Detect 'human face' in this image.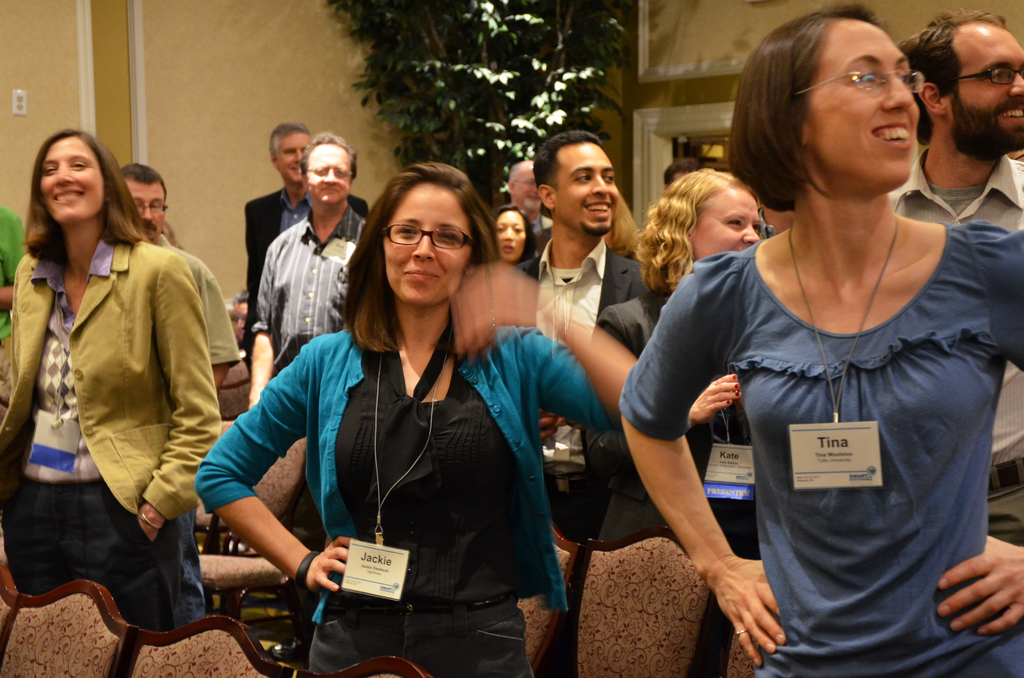
Detection: (500, 211, 531, 262).
